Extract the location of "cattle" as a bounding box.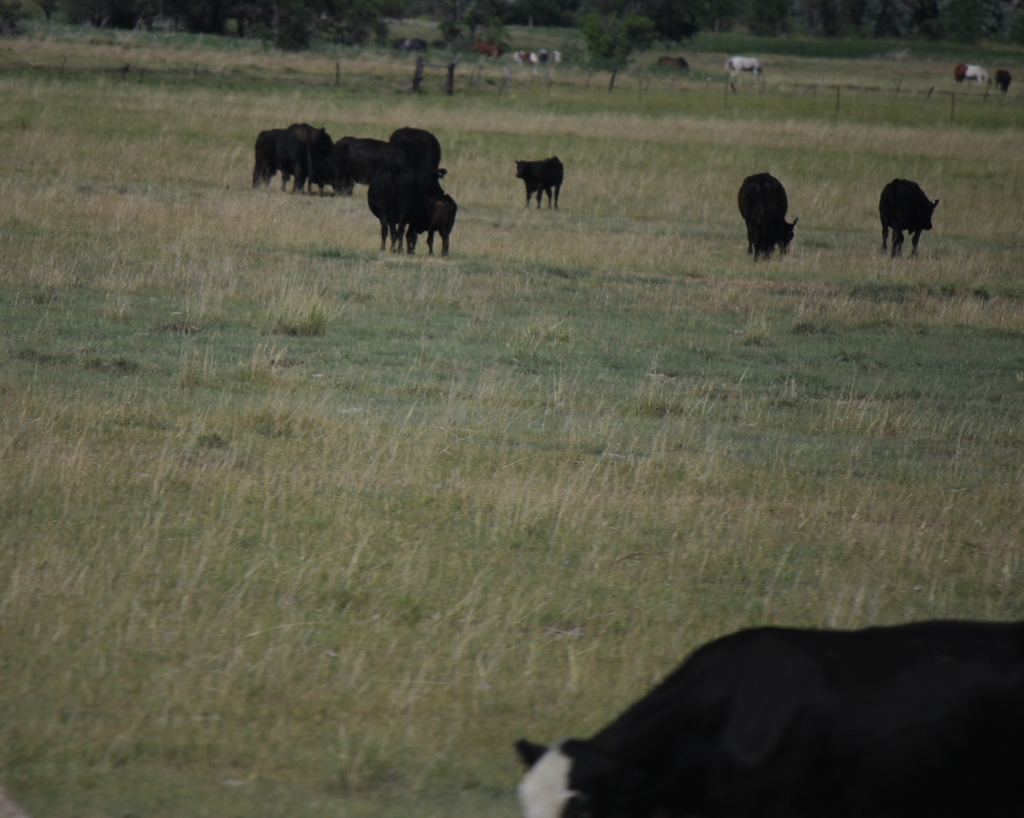
region(516, 158, 563, 209).
